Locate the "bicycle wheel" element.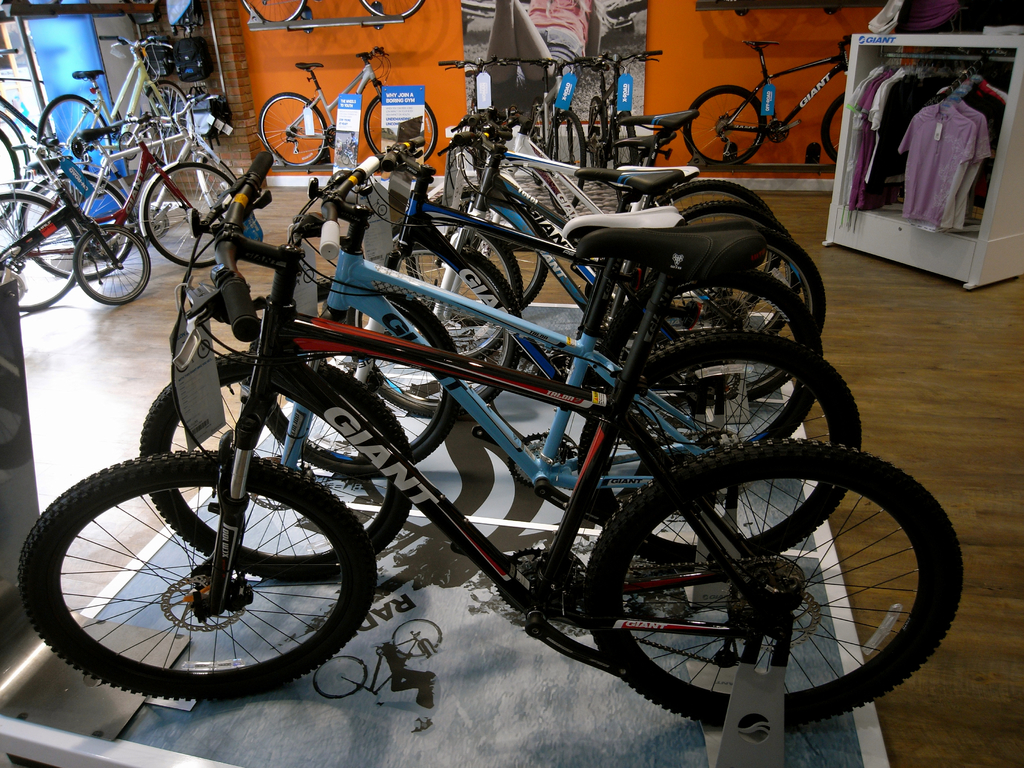
Element bbox: pyautogui.locateOnScreen(613, 176, 803, 327).
